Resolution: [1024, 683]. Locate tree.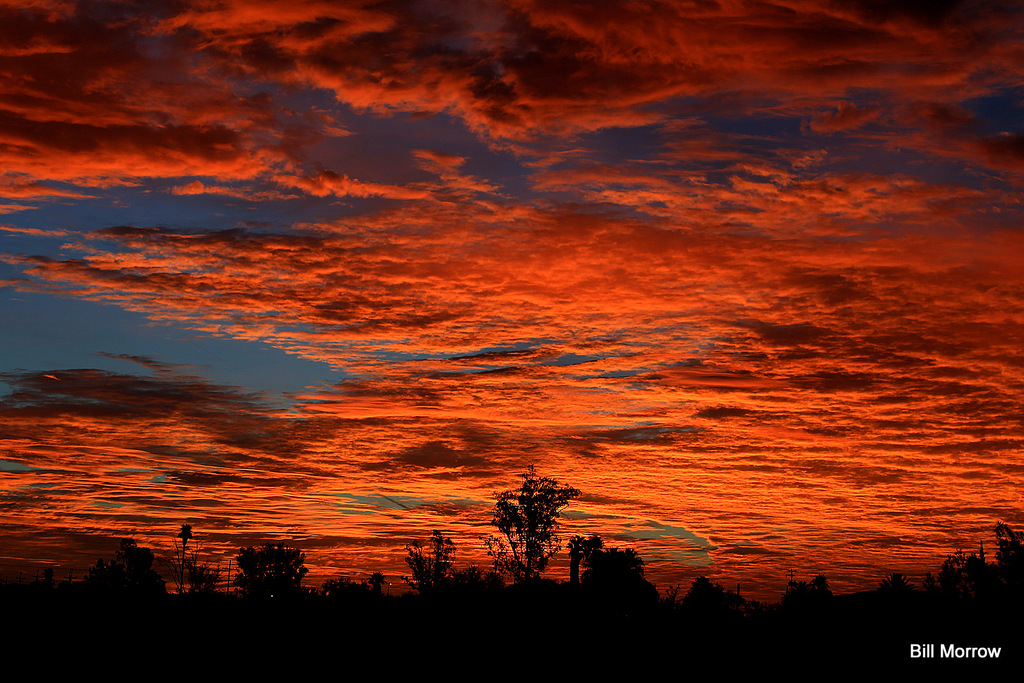
l=186, t=547, r=225, b=591.
